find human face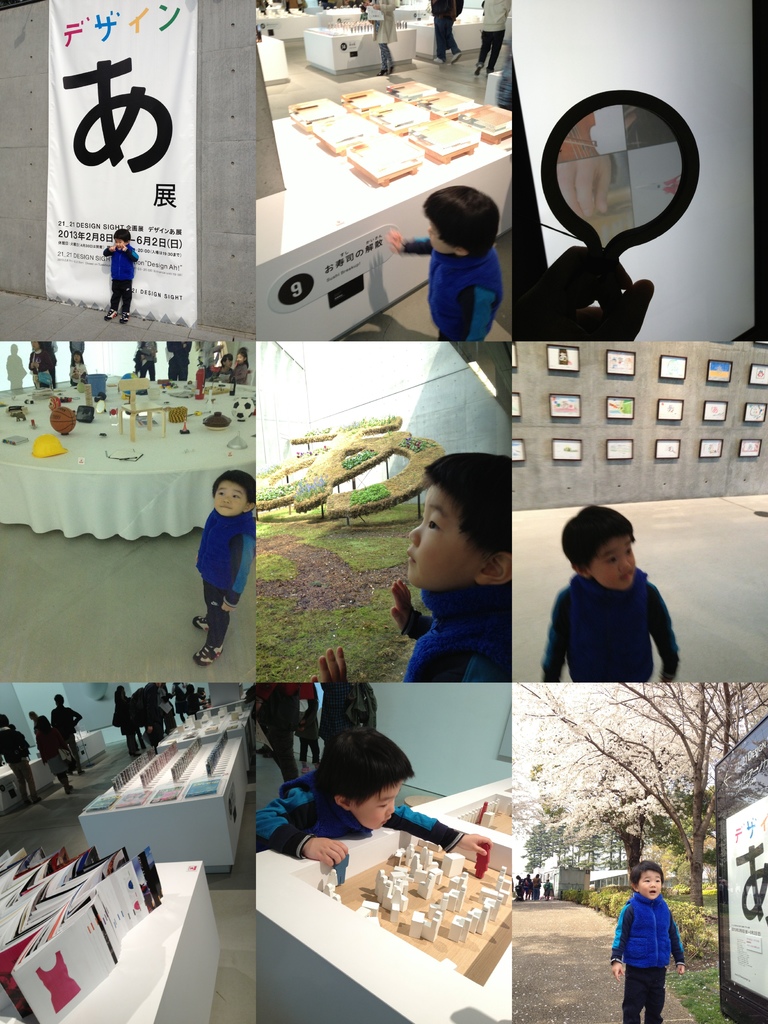
<bbox>426, 220, 454, 260</bbox>
